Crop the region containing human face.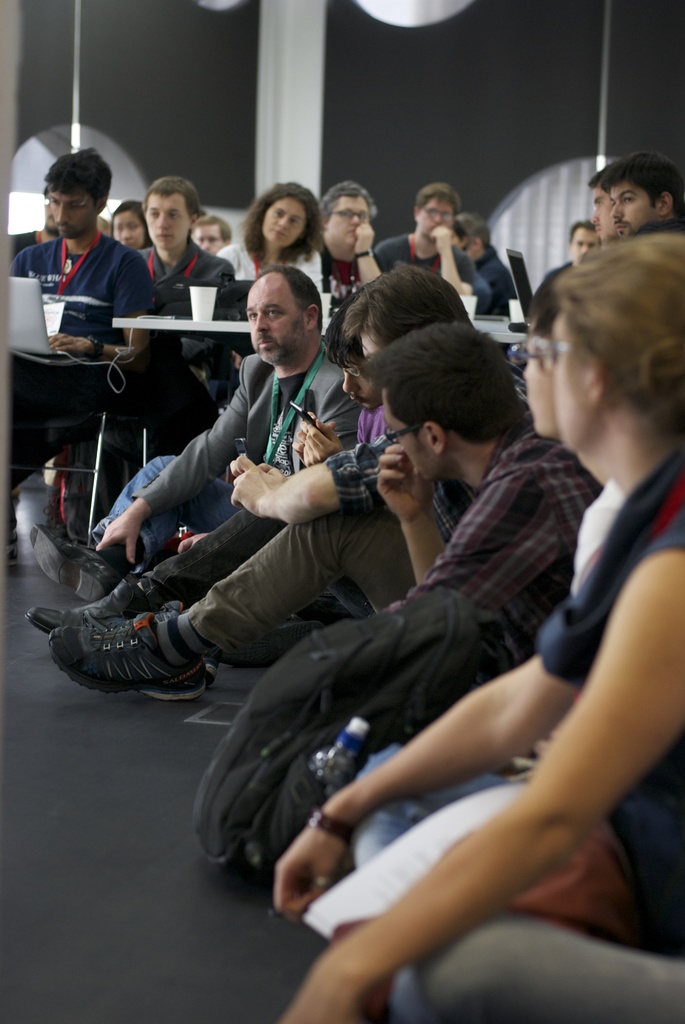
Crop region: Rect(142, 190, 191, 250).
